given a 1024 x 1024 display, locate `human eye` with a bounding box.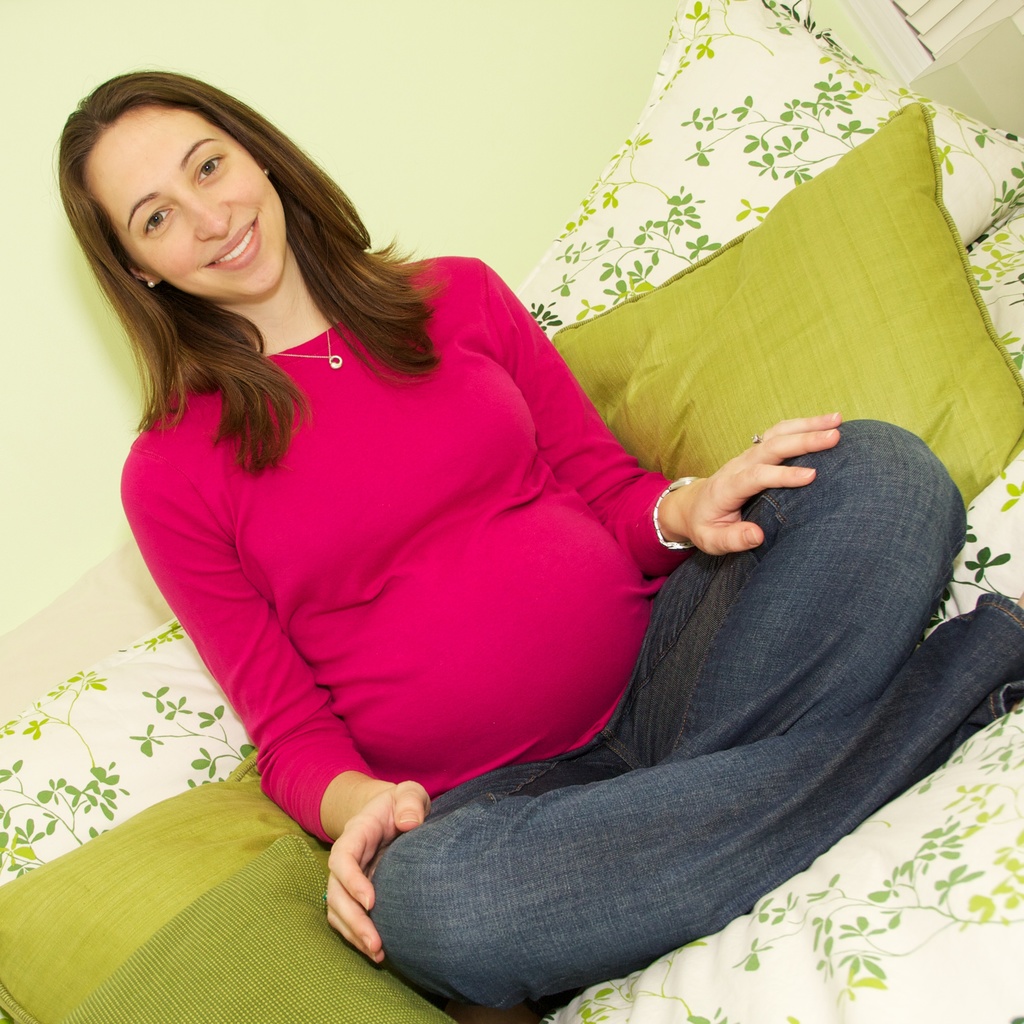
Located: pyautogui.locateOnScreen(139, 208, 177, 243).
